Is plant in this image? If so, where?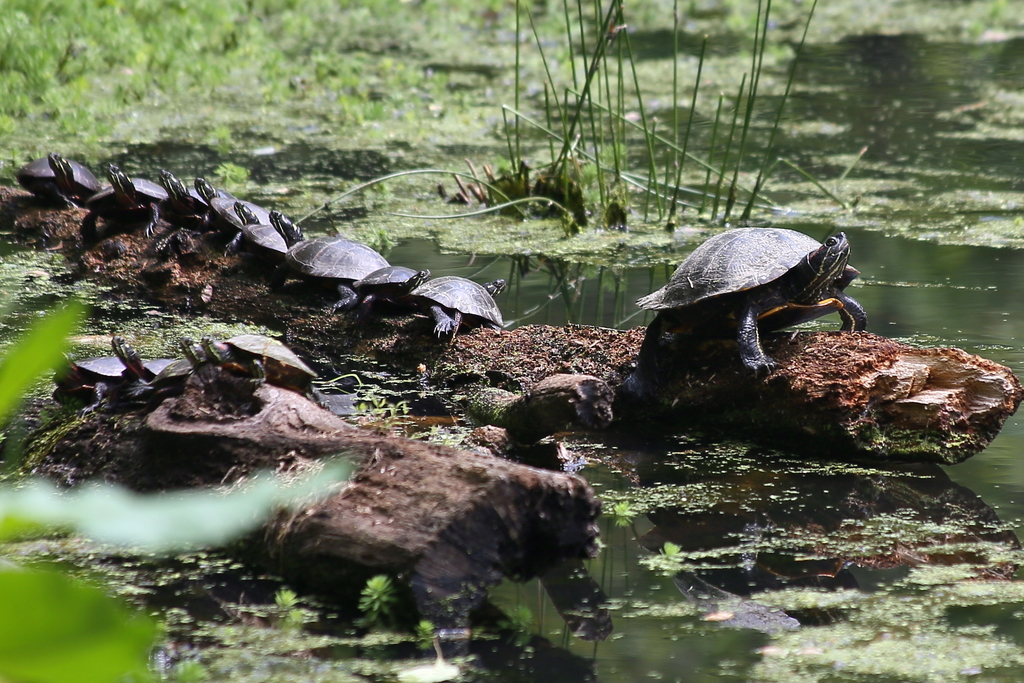
Yes, at left=417, top=617, right=435, bottom=636.
